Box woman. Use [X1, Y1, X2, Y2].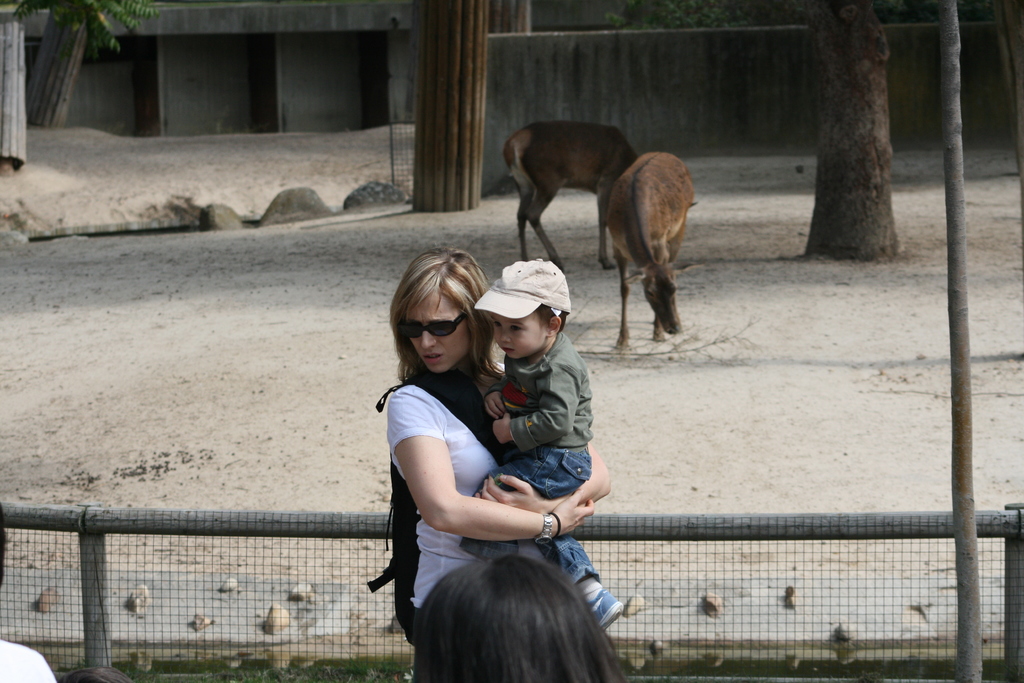
[371, 247, 613, 661].
